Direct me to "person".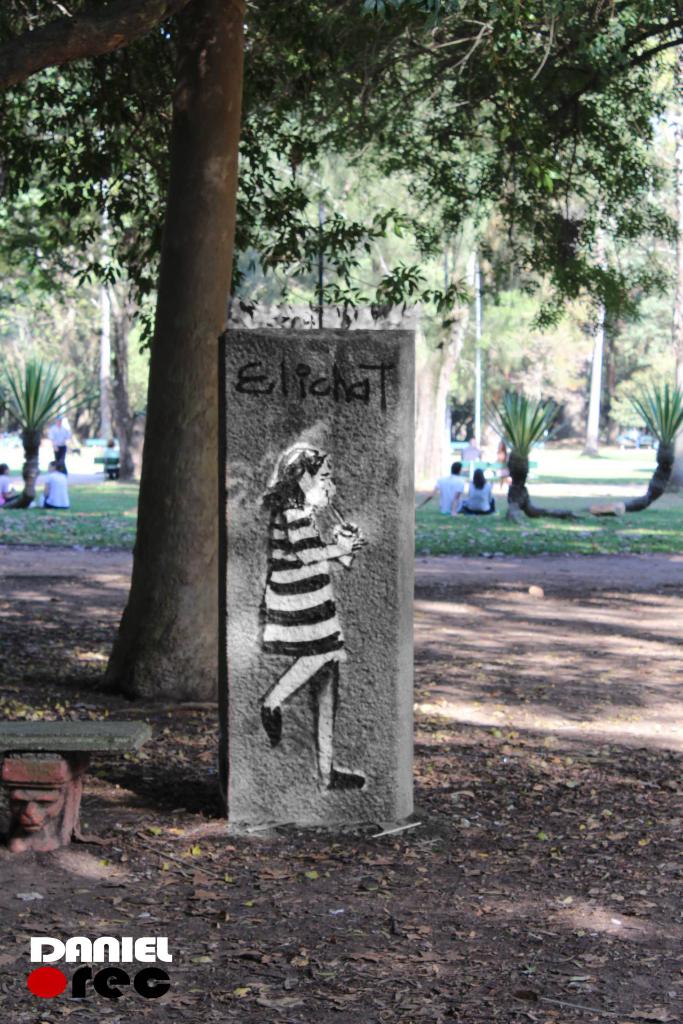
Direction: locate(463, 462, 500, 516).
